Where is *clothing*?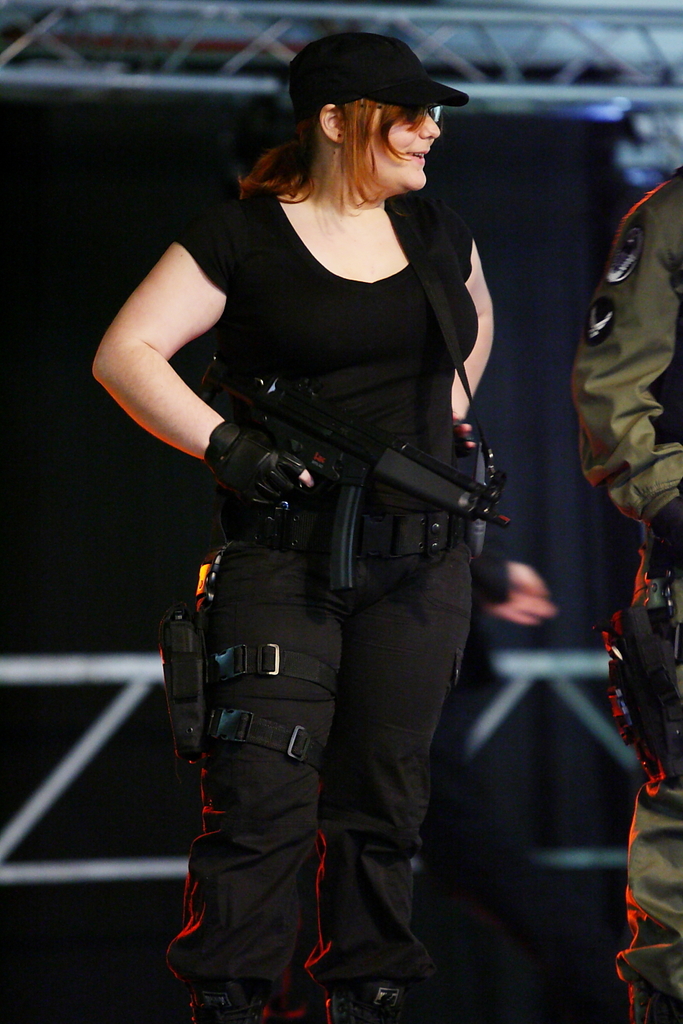
160/198/470/1023.
